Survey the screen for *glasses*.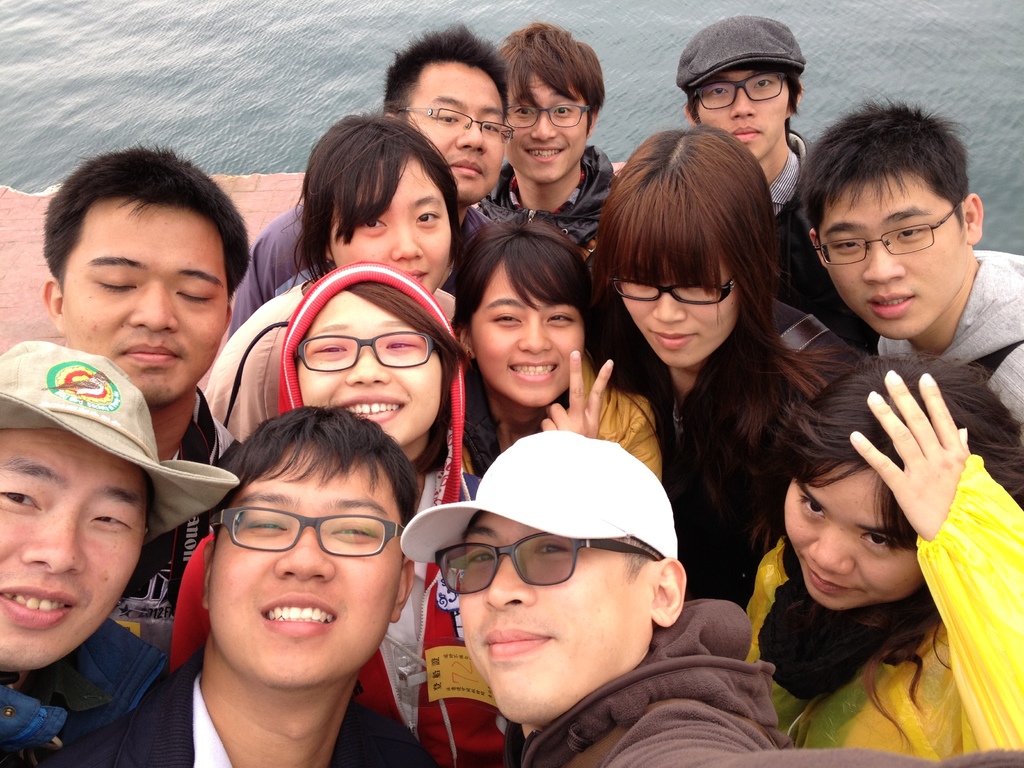
Survey found: pyautogui.locateOnScreen(696, 70, 790, 110).
